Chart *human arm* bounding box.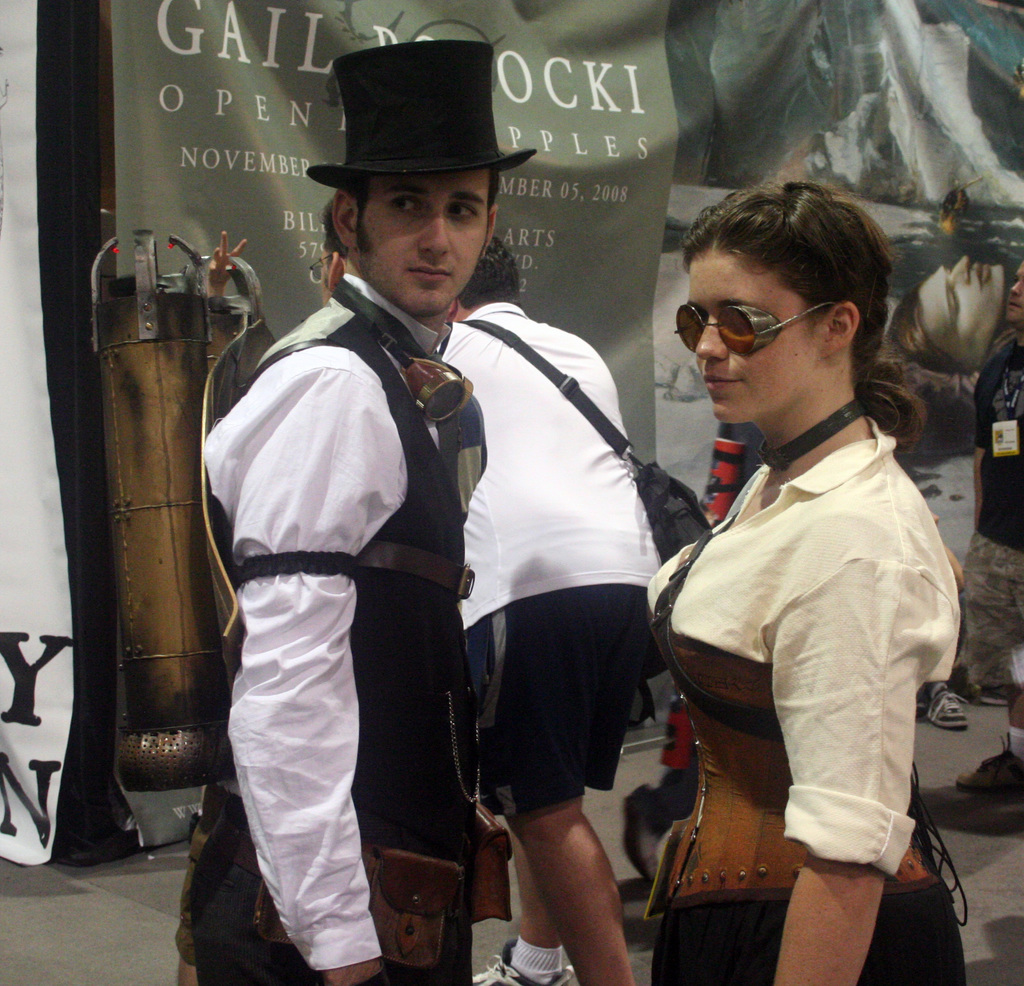
Charted: 200,359,413,985.
